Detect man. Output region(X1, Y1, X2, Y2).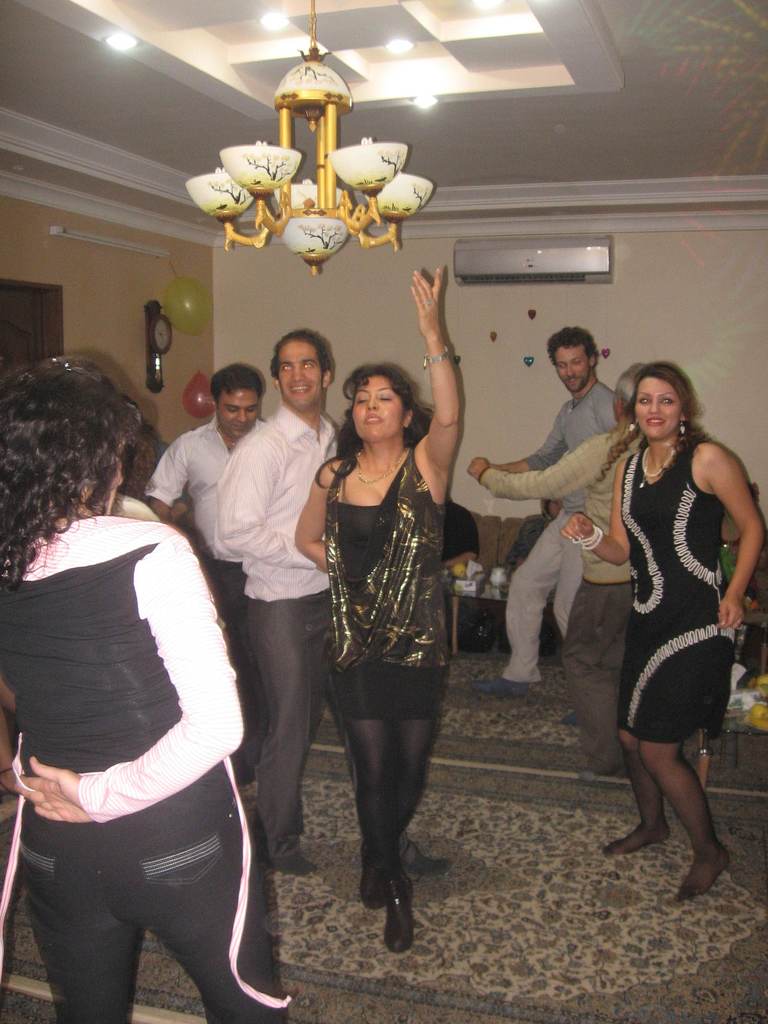
region(468, 366, 642, 766).
